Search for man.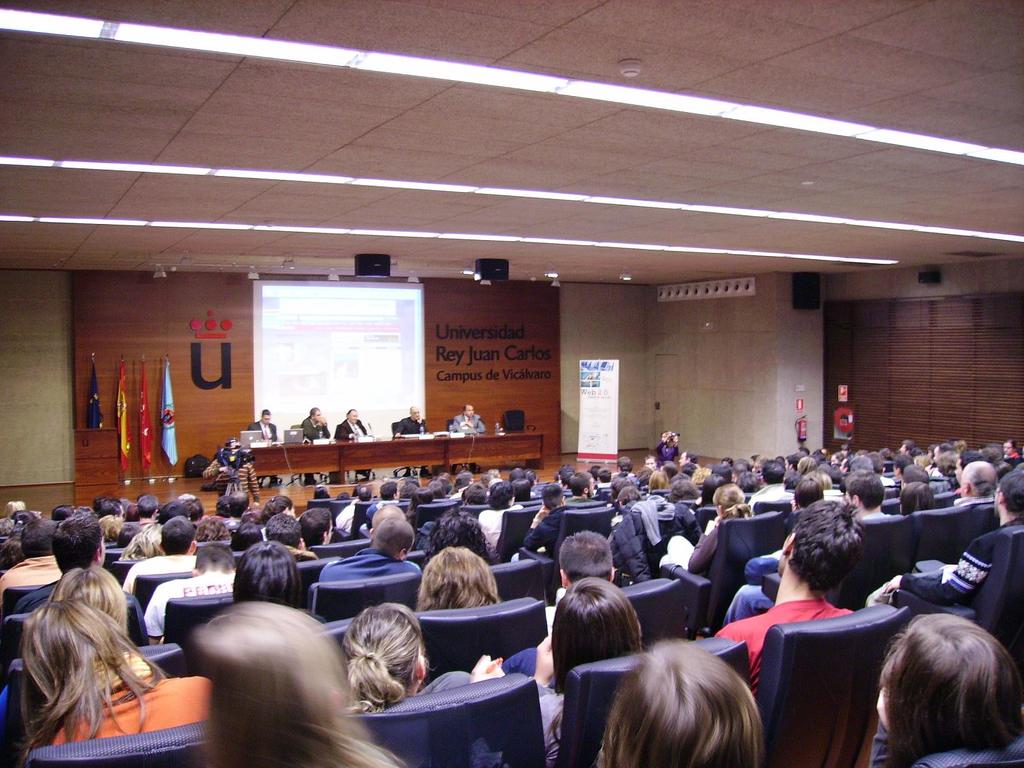
Found at [509, 483, 579, 559].
